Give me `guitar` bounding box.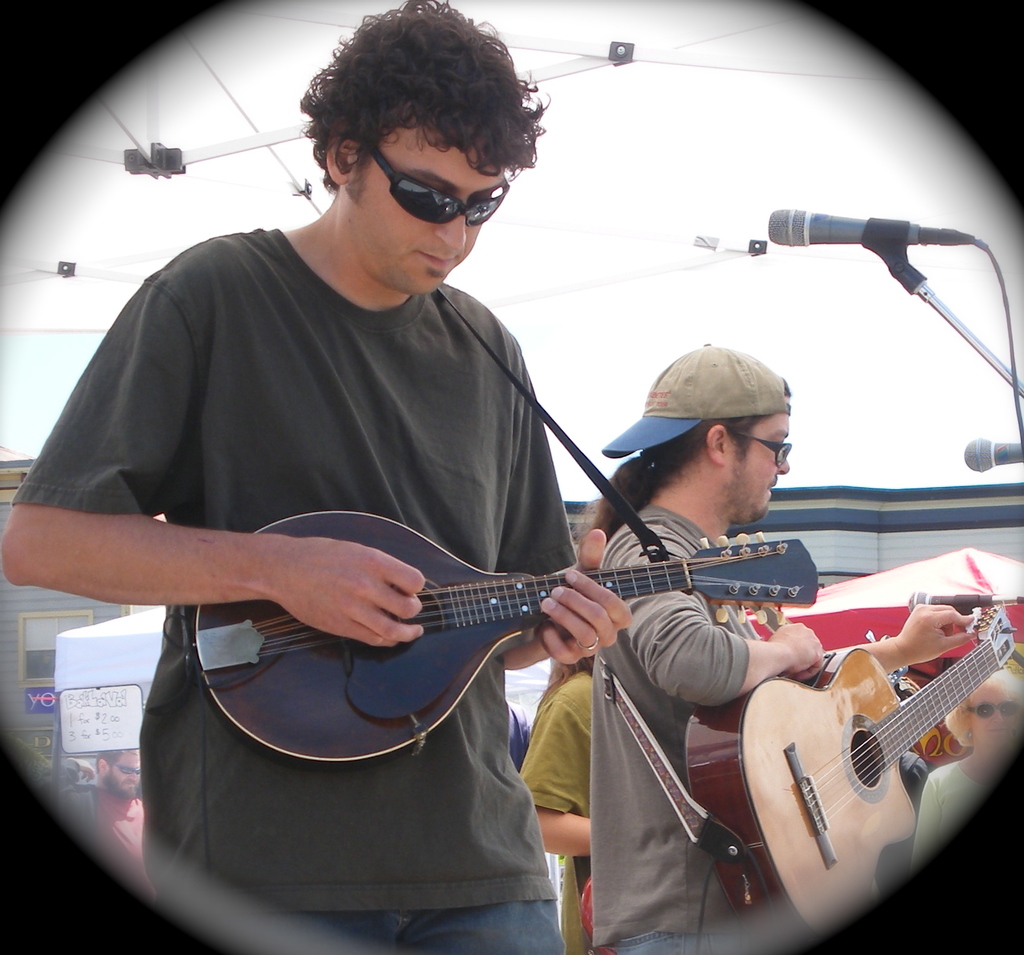
l=188, t=513, r=820, b=770.
